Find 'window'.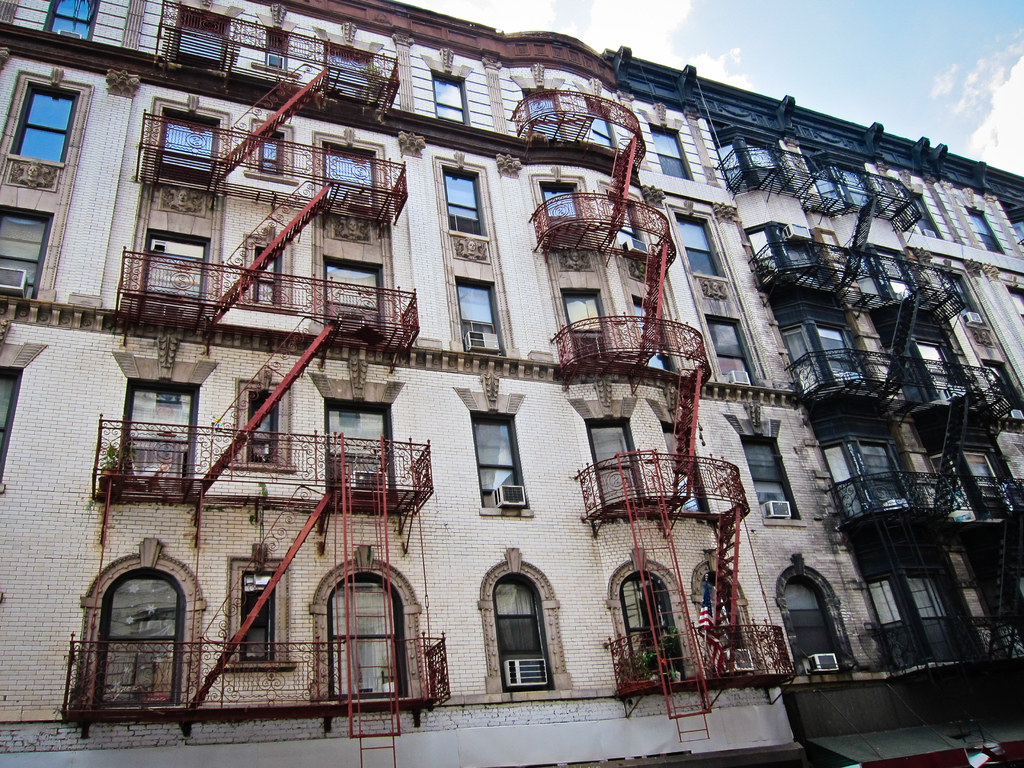
[x1=794, y1=245, x2=827, y2=287].
